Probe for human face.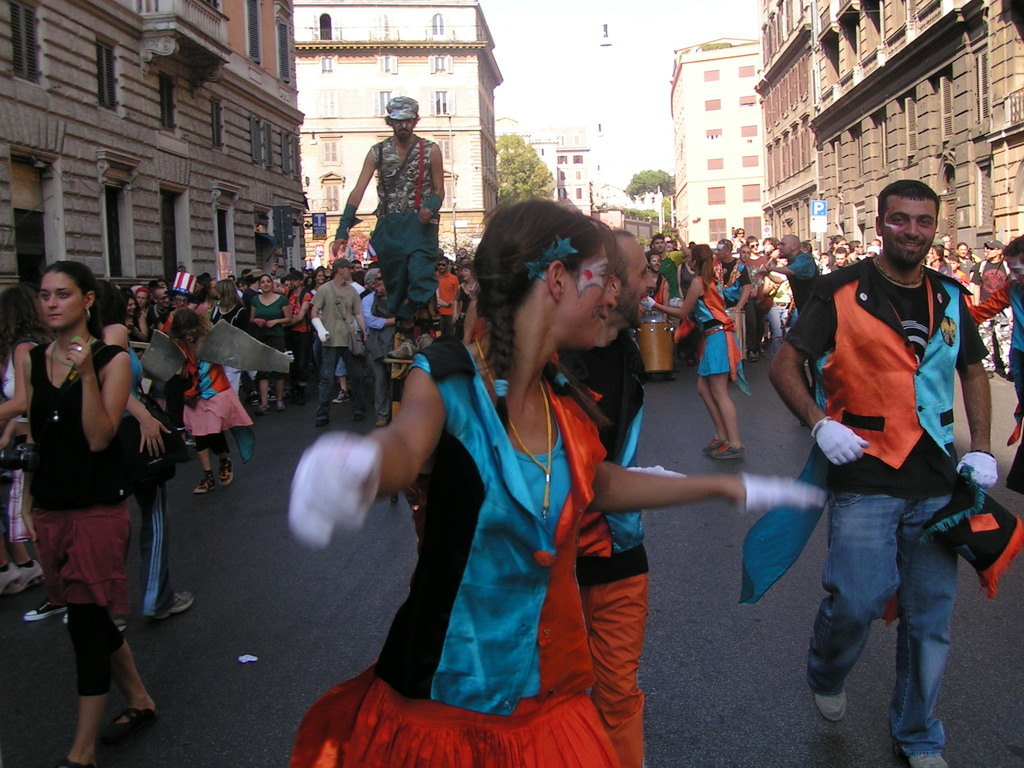
Probe result: {"x1": 682, "y1": 248, "x2": 694, "y2": 273}.
